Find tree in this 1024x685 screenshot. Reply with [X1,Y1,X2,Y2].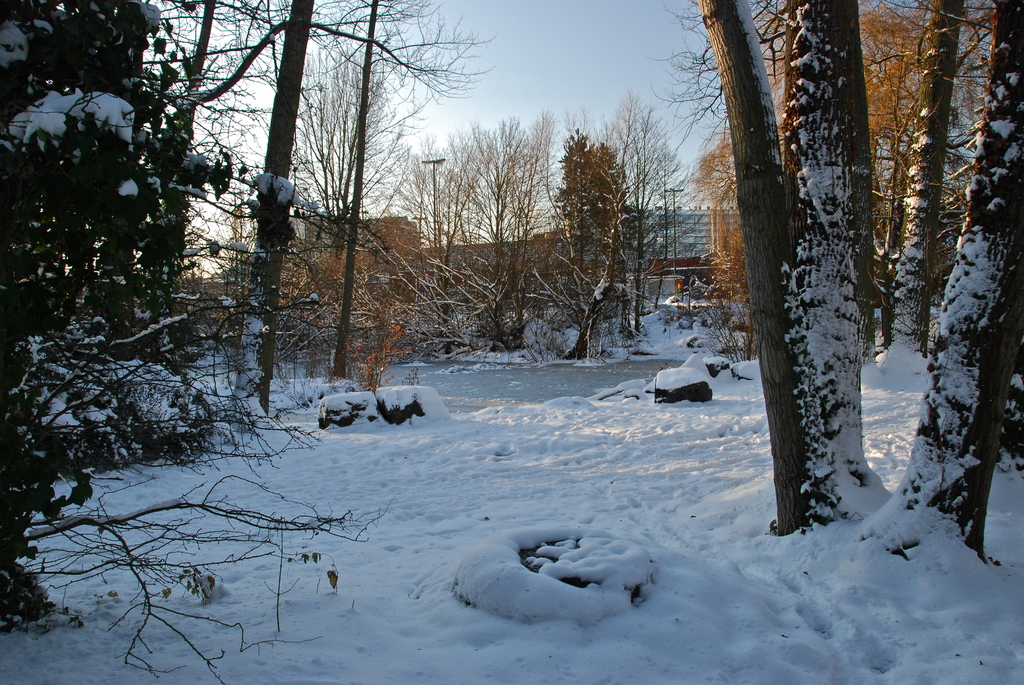
[486,106,573,347].
